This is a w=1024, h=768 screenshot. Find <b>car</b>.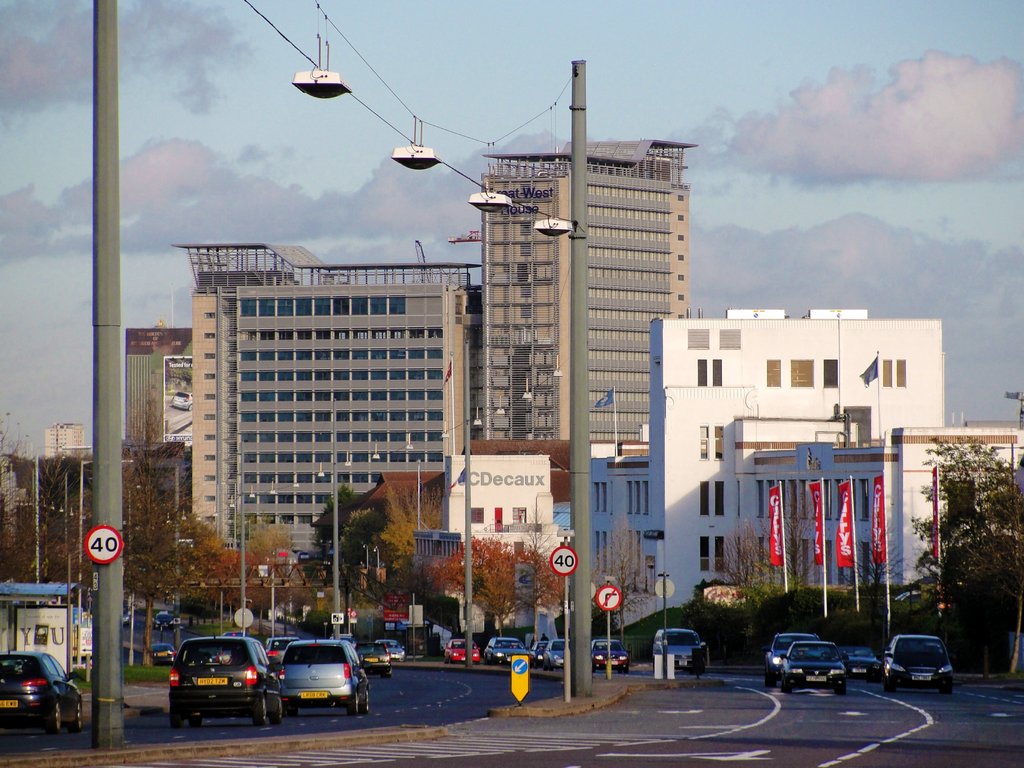
Bounding box: <region>883, 633, 956, 696</region>.
